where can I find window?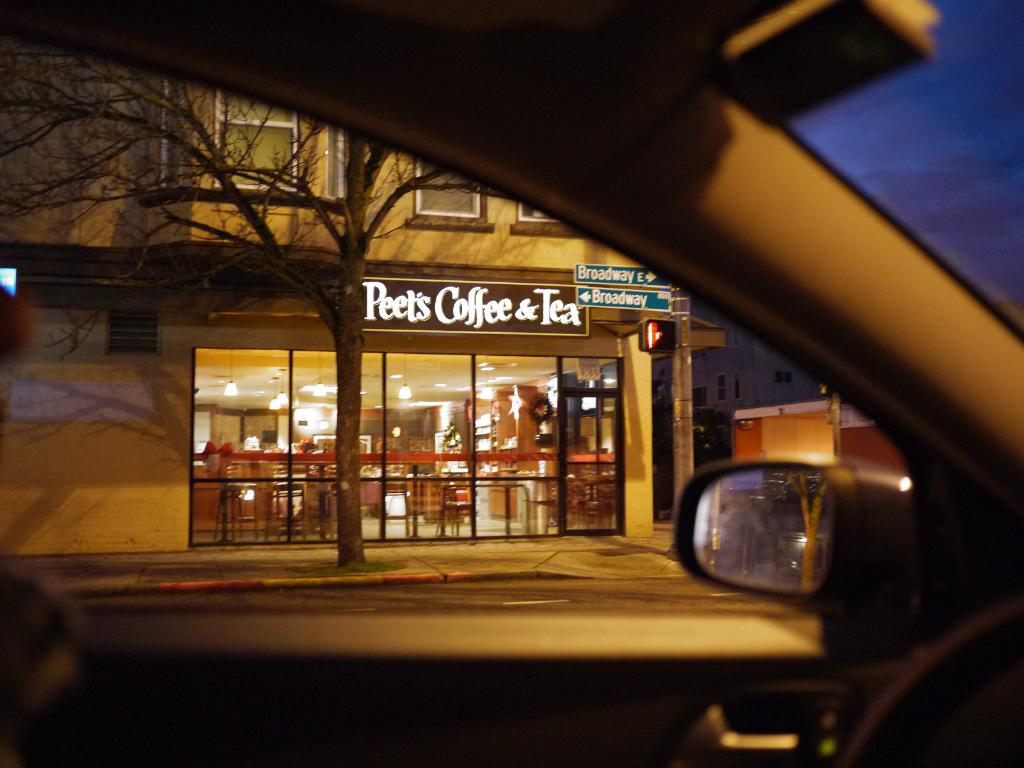
You can find it at {"left": 492, "top": 221, "right": 590, "bottom": 264}.
